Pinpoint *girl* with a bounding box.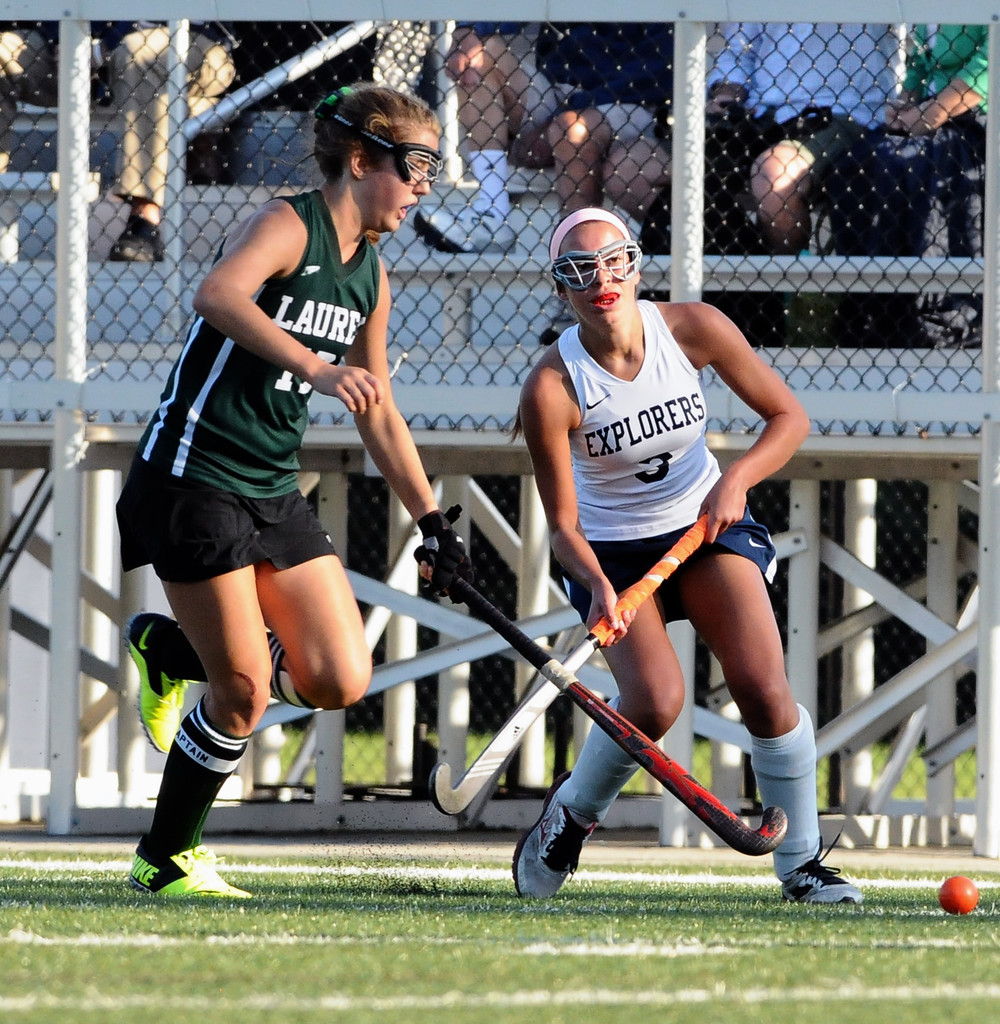
bbox=[503, 207, 866, 907].
